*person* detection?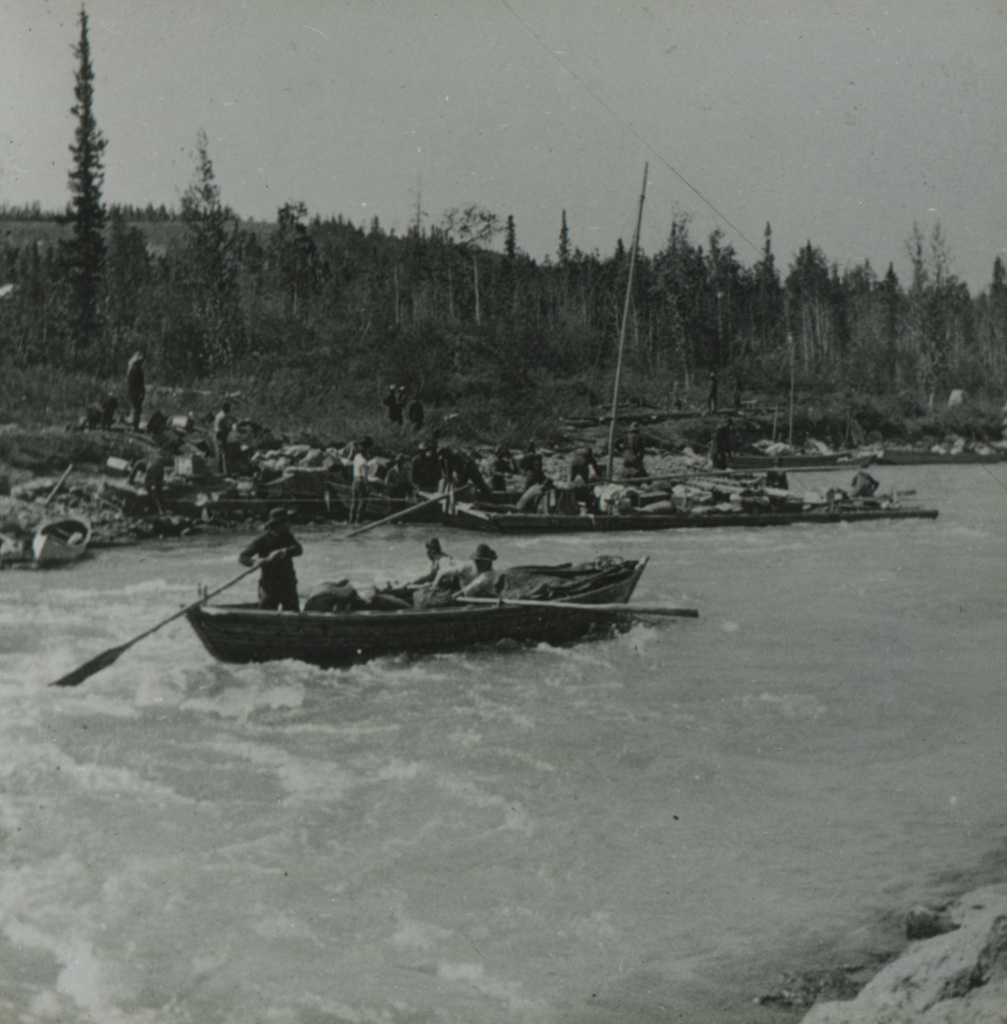
<region>701, 366, 721, 408</region>
